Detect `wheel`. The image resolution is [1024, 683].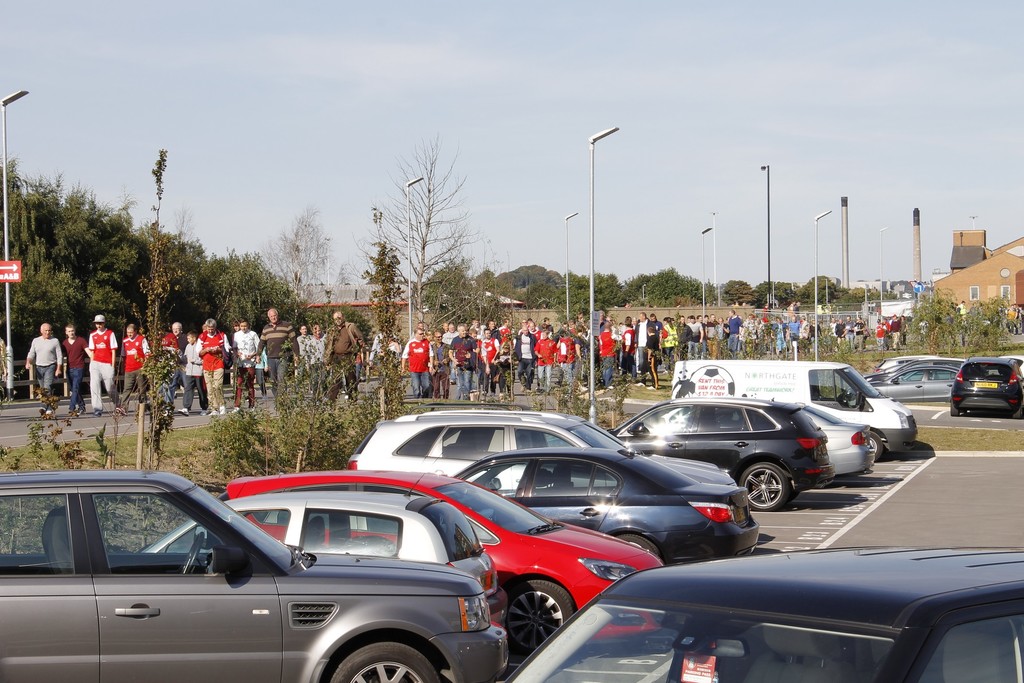
Rect(325, 642, 440, 682).
